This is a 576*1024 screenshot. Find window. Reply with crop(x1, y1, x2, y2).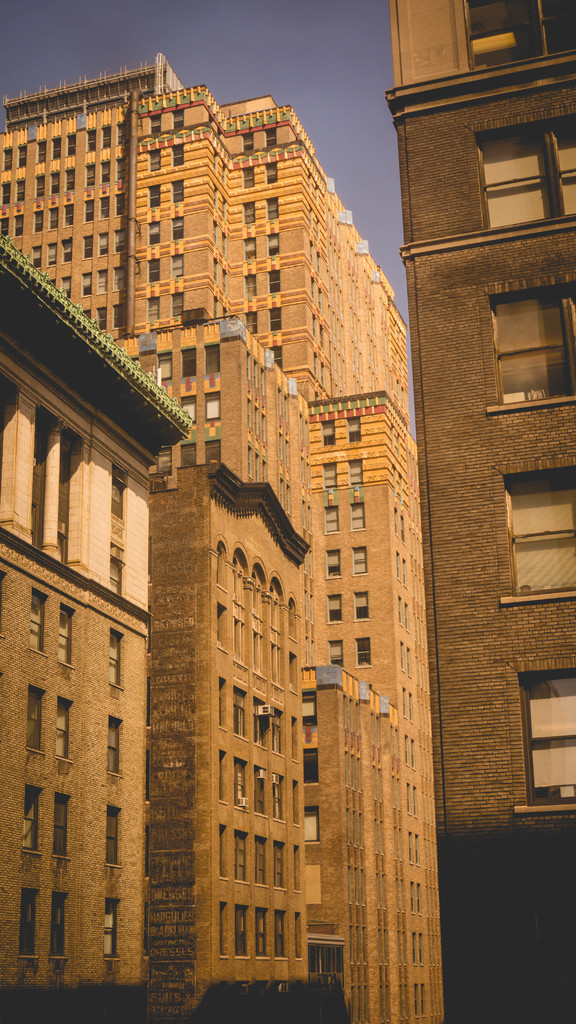
crop(80, 234, 94, 260).
